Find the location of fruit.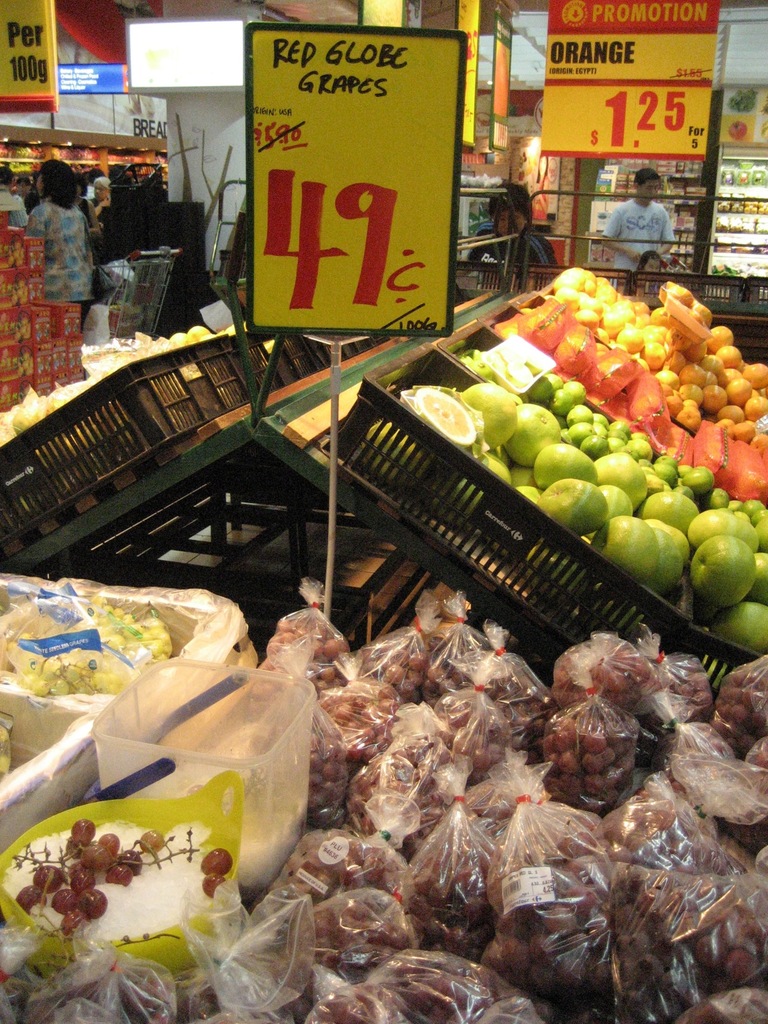
Location: region(202, 844, 232, 872).
